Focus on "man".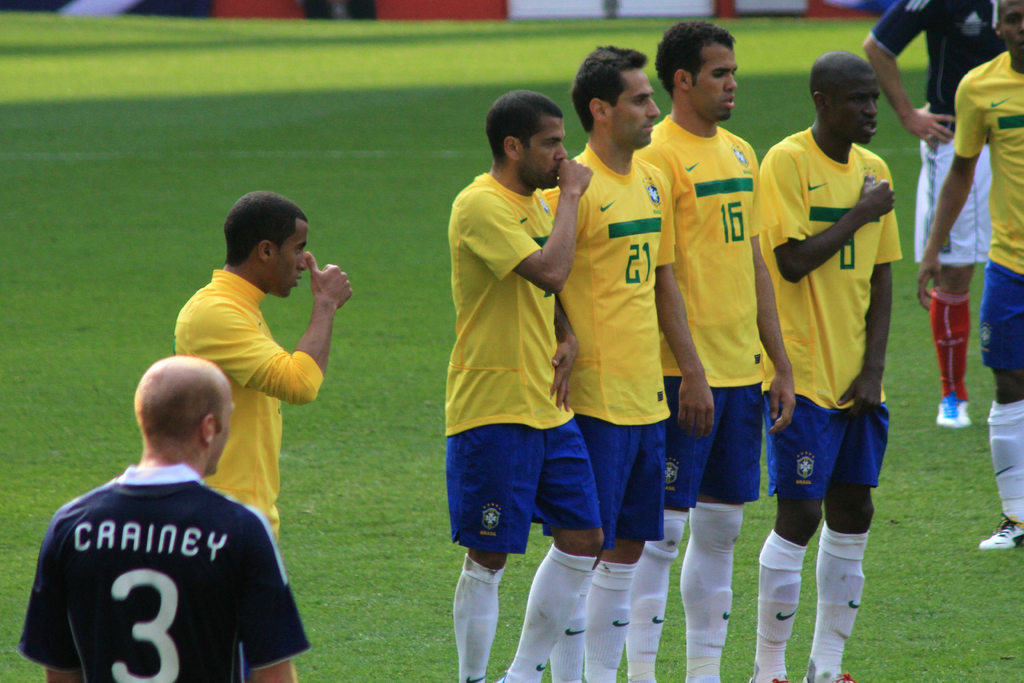
Focused at 918 0 1023 555.
